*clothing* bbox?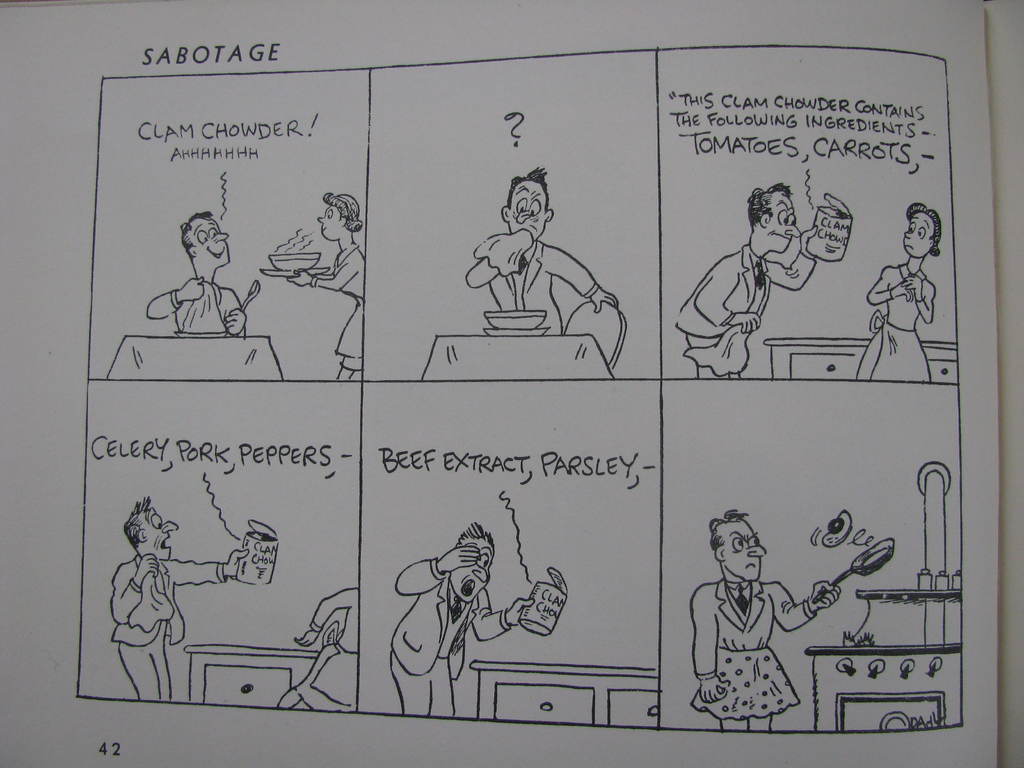
locate(387, 554, 509, 715)
